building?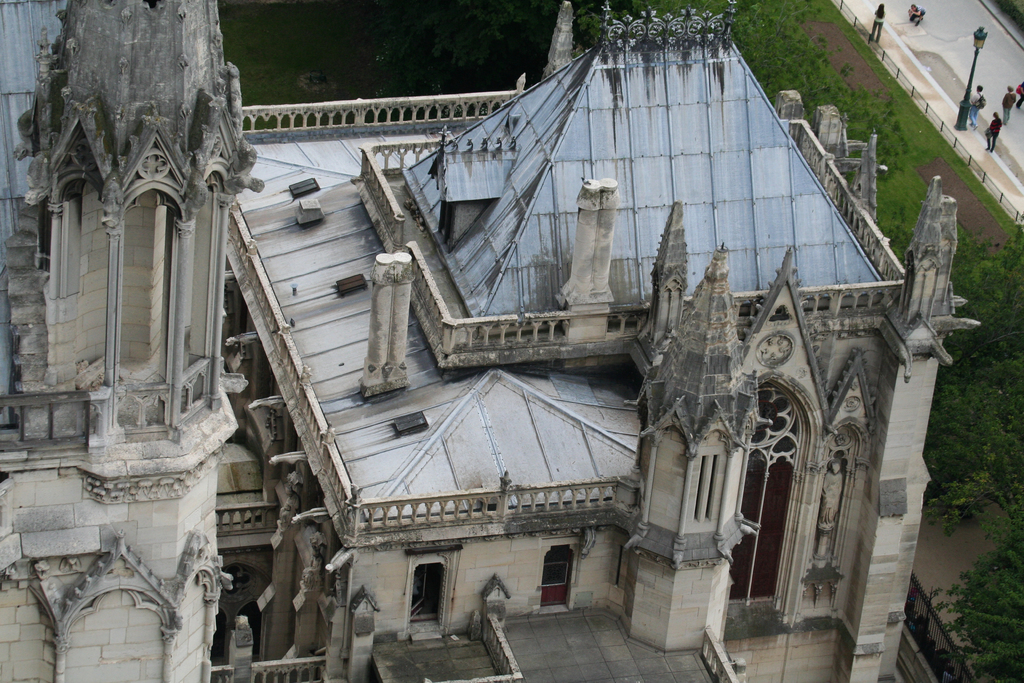
left=0, top=0, right=258, bottom=682
